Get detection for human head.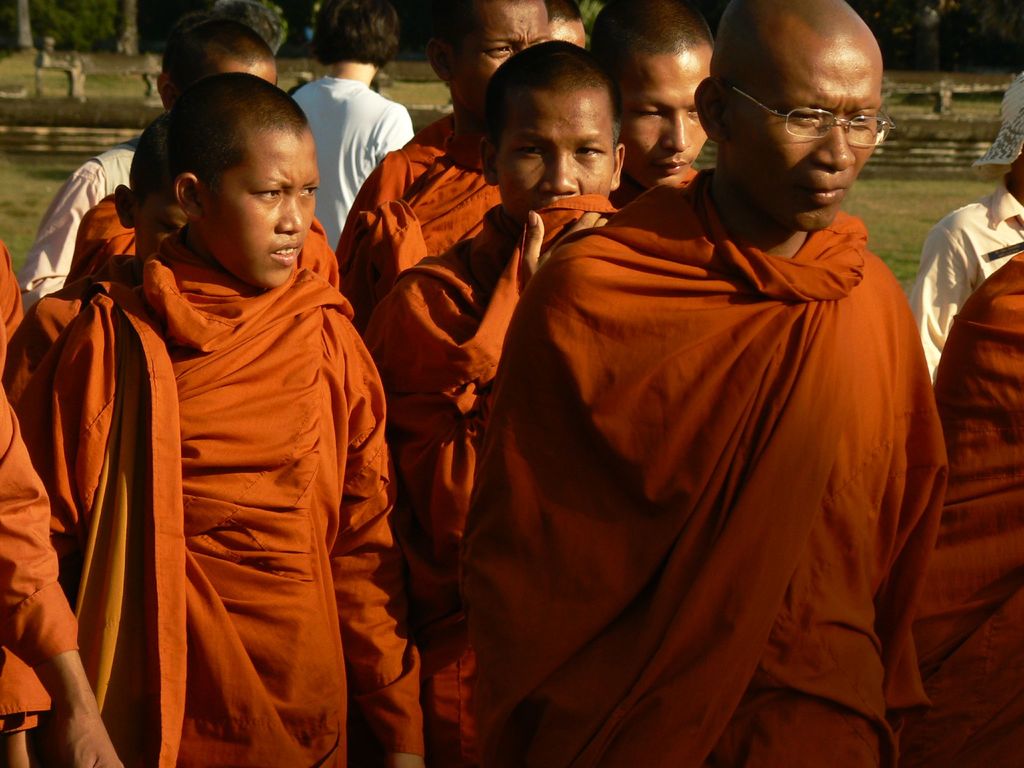
Detection: x1=474 y1=35 x2=628 y2=225.
